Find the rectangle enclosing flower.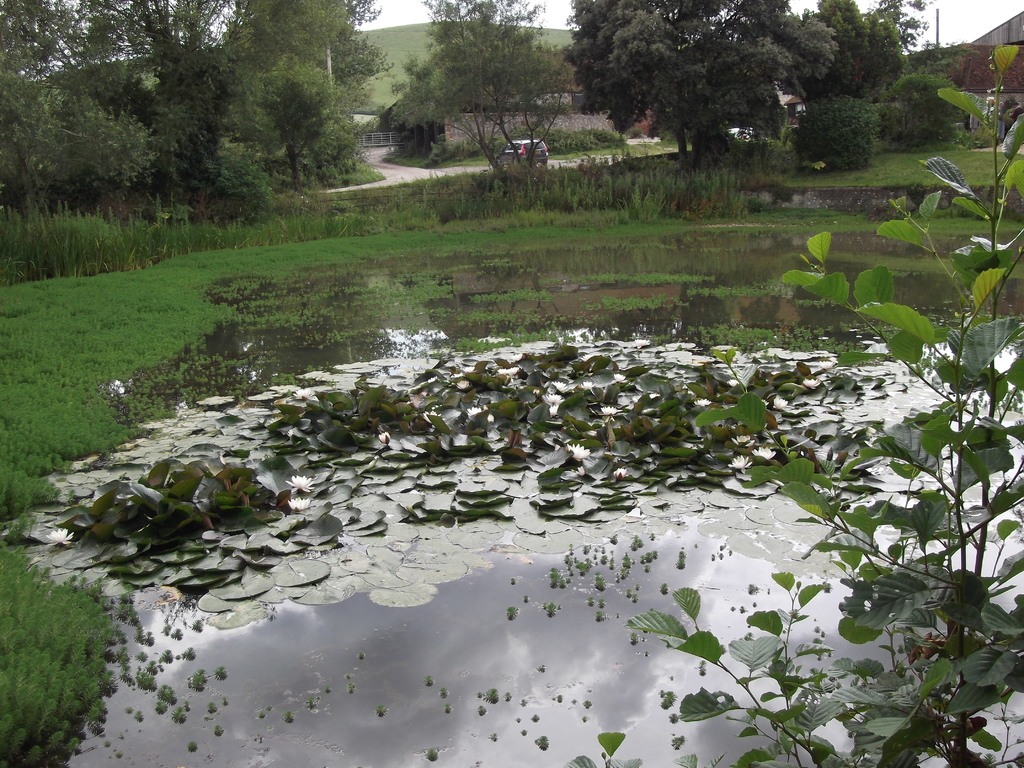
<region>286, 477, 314, 495</region>.
